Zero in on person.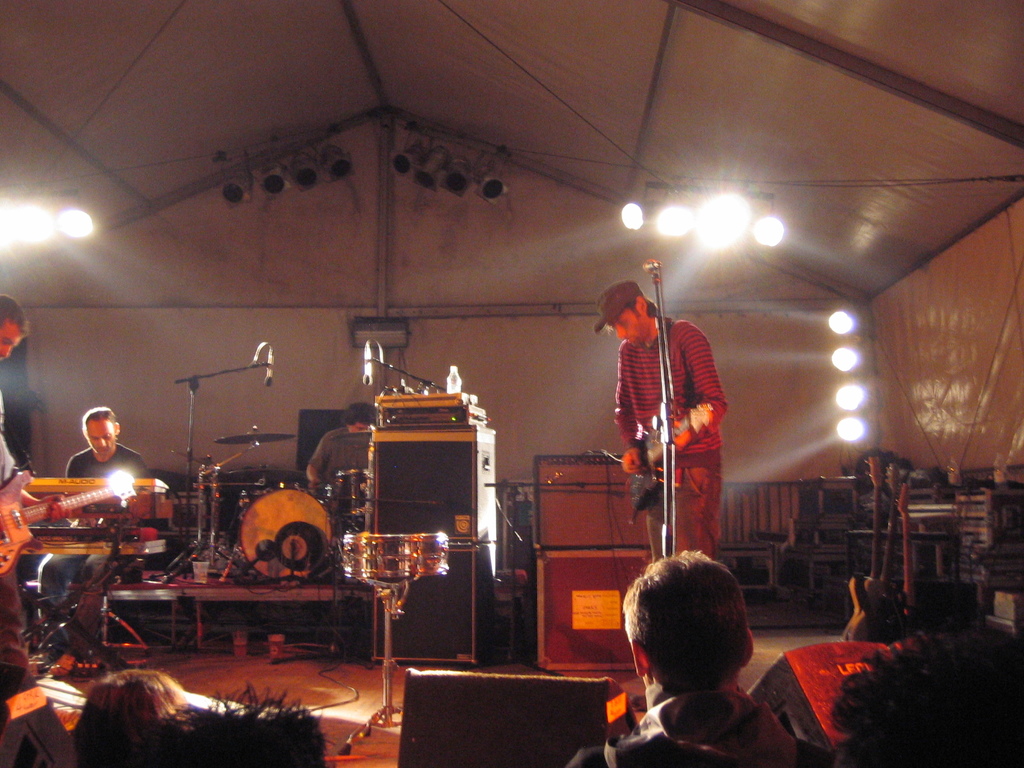
Zeroed in: left=0, top=495, right=209, bottom=767.
